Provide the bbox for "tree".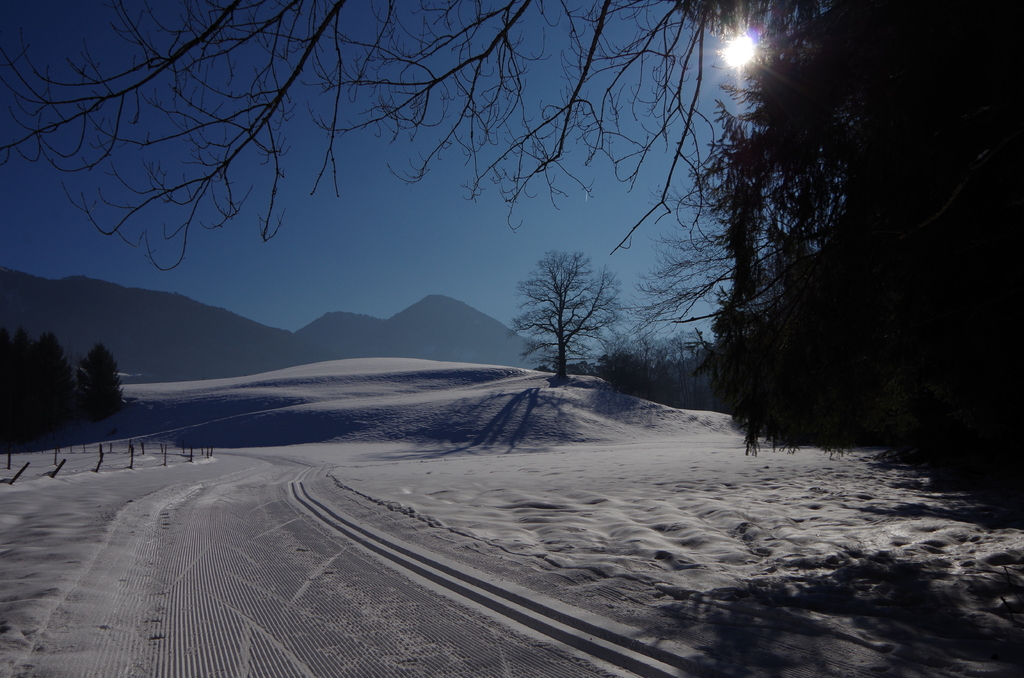
x1=504, y1=229, x2=608, y2=383.
